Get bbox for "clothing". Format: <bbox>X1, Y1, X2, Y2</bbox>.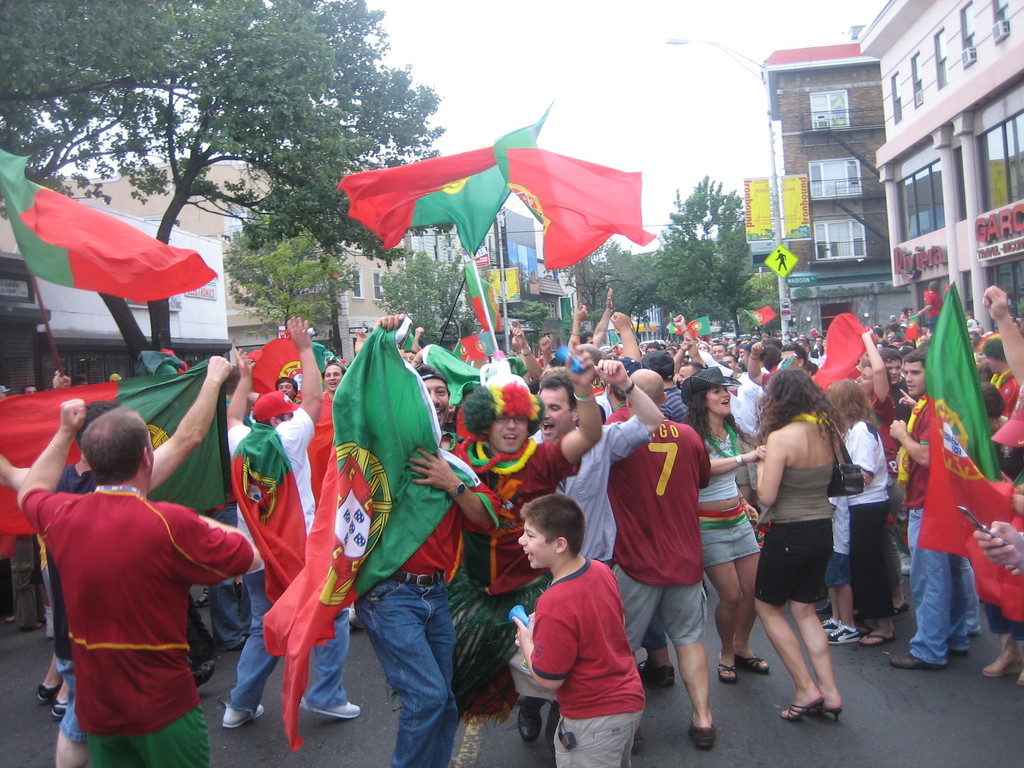
<bbox>360, 422, 497, 767</bbox>.
